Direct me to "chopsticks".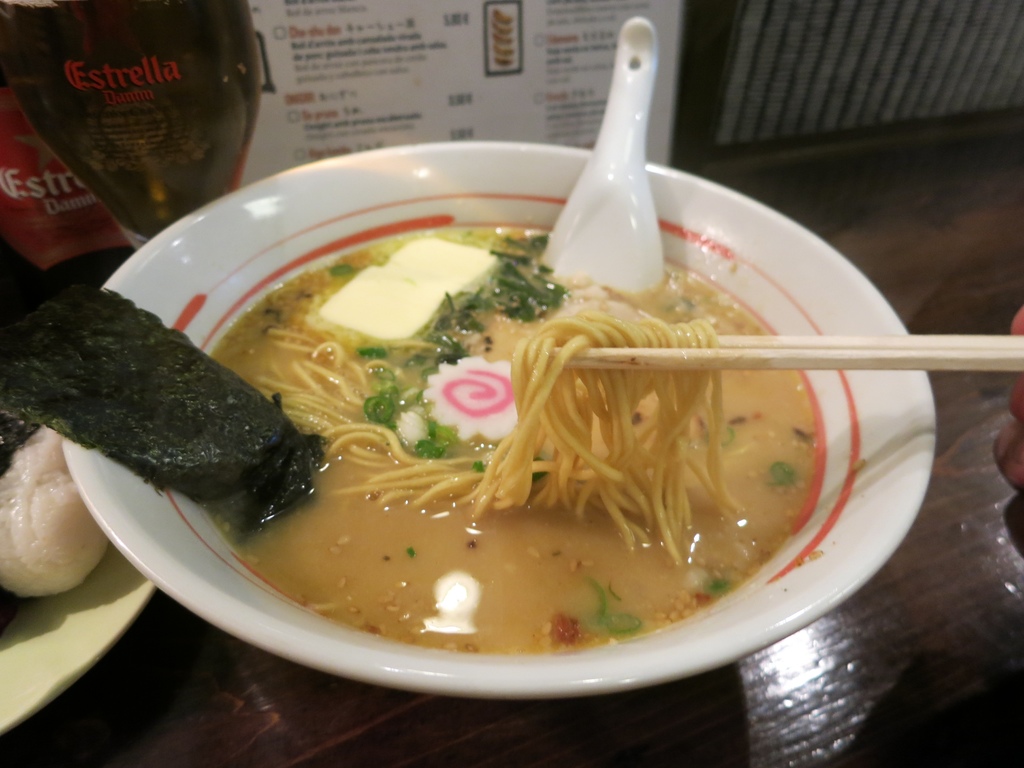
Direction: [555,334,1023,371].
